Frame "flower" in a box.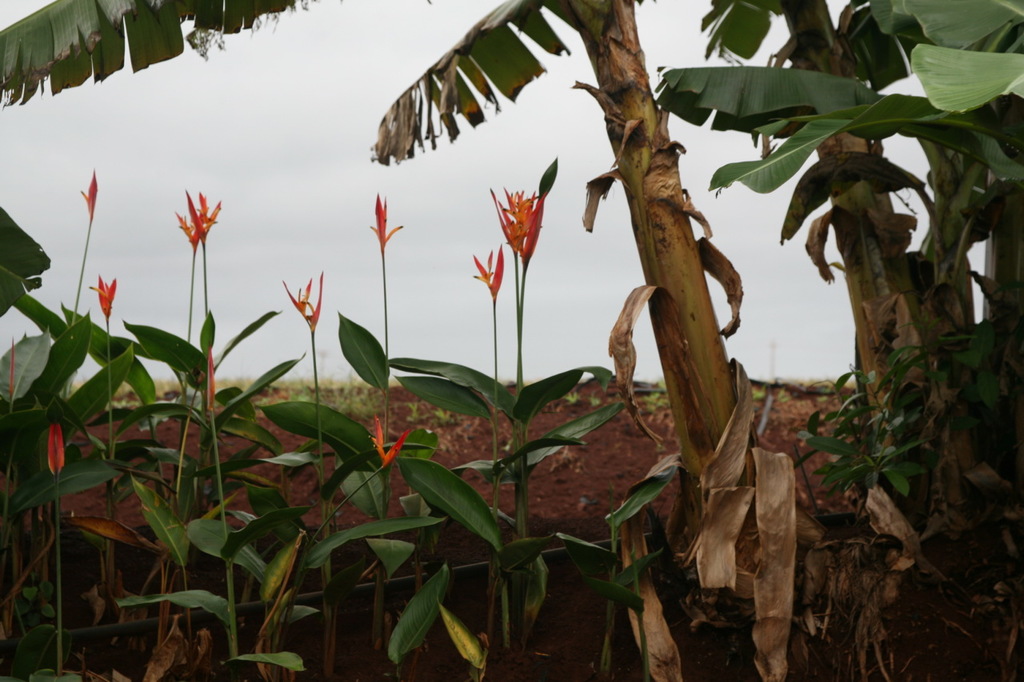
bbox=[370, 417, 408, 461].
